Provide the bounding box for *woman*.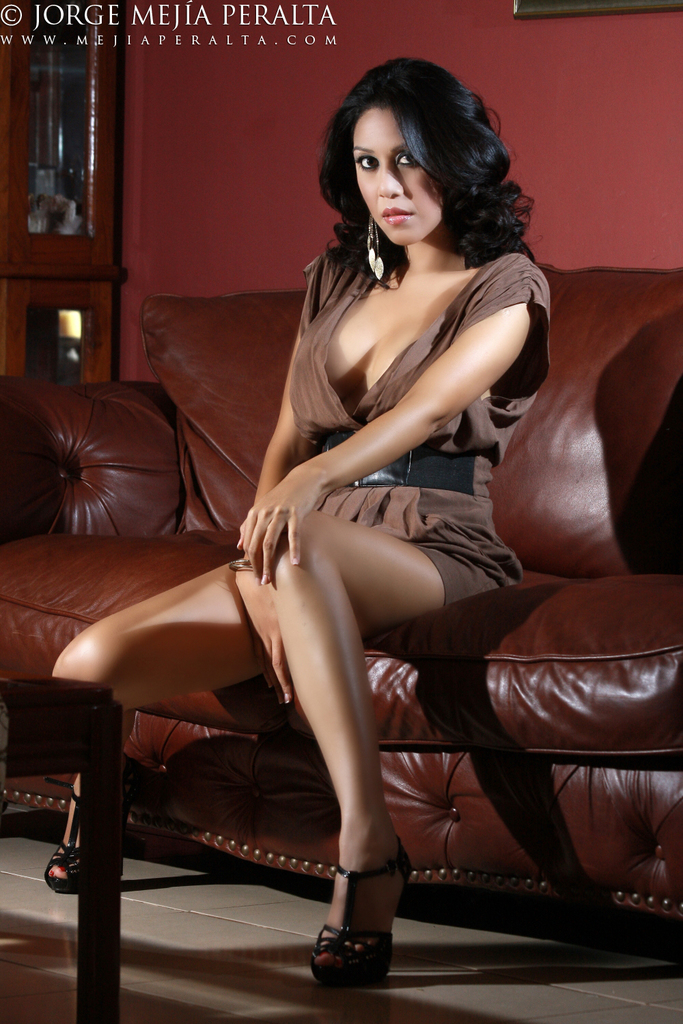
Rect(45, 44, 560, 989).
